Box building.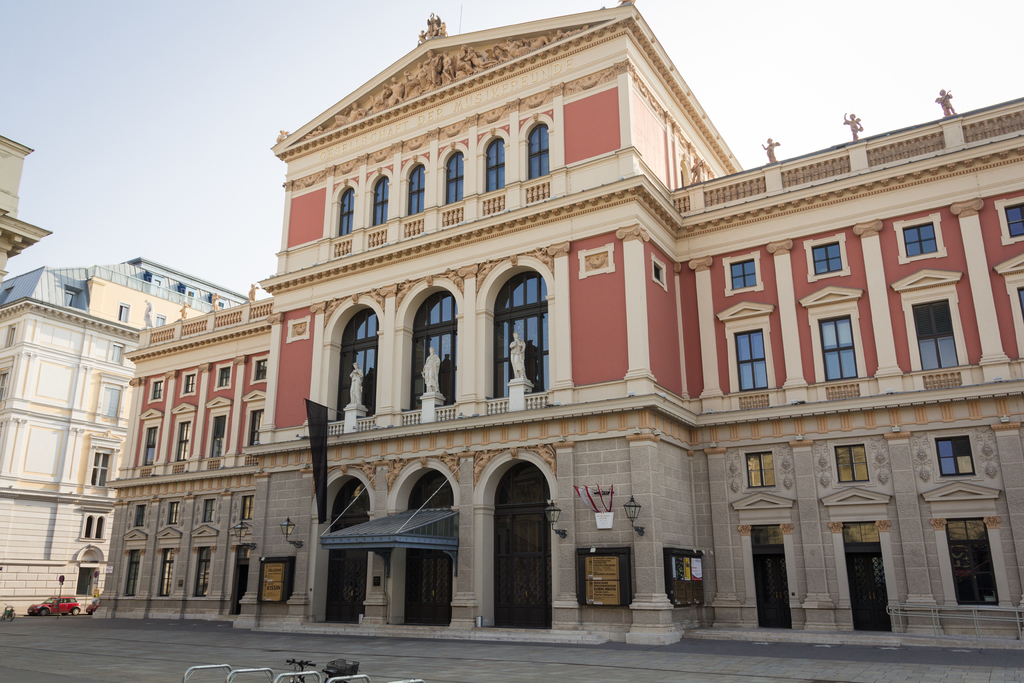
bbox=[81, 0, 1023, 654].
